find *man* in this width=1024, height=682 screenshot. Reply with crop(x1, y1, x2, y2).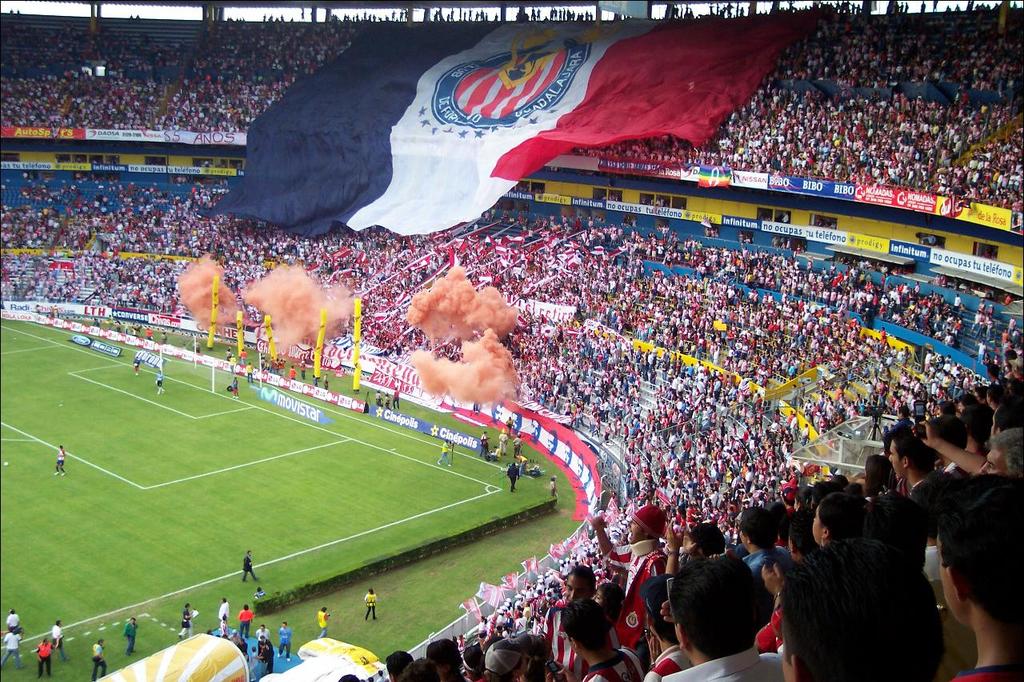
crop(0, 626, 27, 669).
